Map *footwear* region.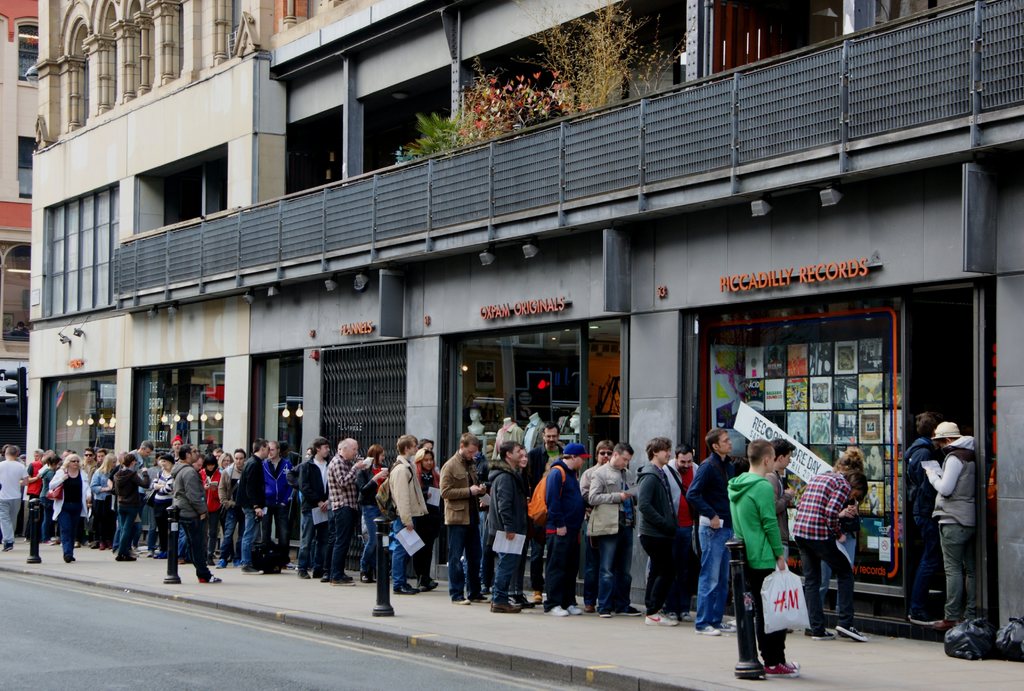
Mapped to 145, 546, 156, 559.
